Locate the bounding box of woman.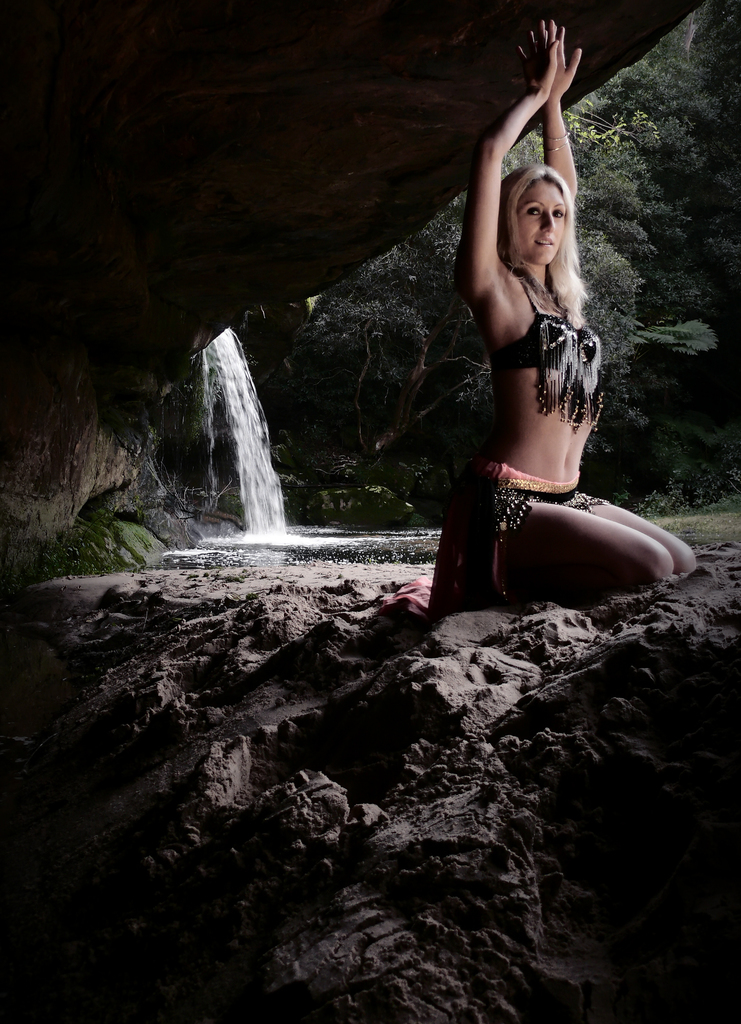
Bounding box: (416, 77, 667, 625).
